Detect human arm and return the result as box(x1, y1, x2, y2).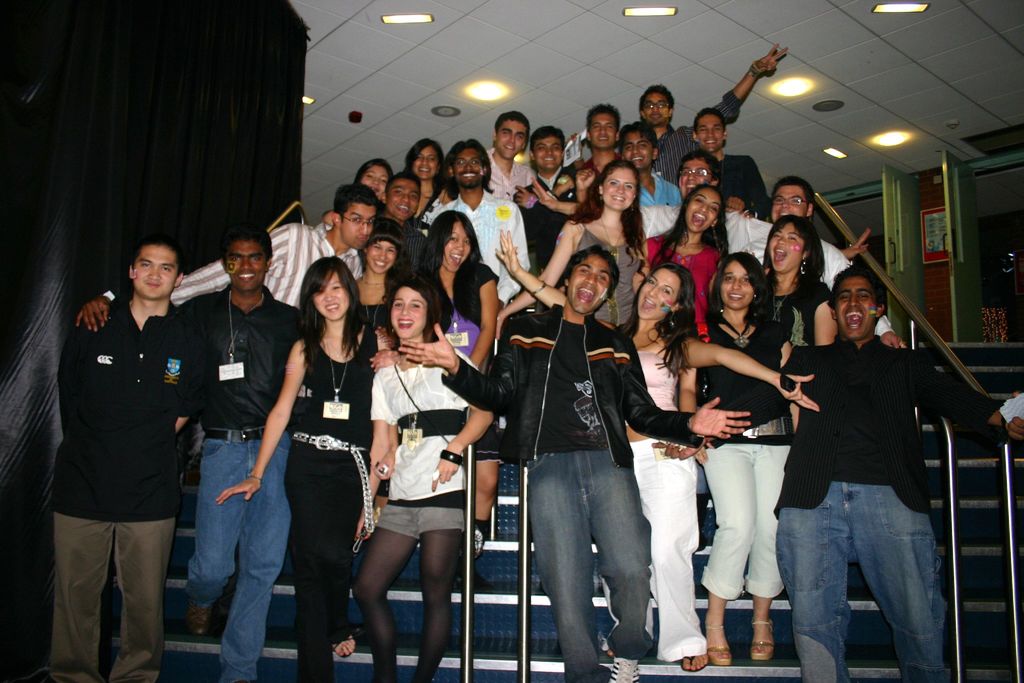
box(465, 264, 513, 366).
